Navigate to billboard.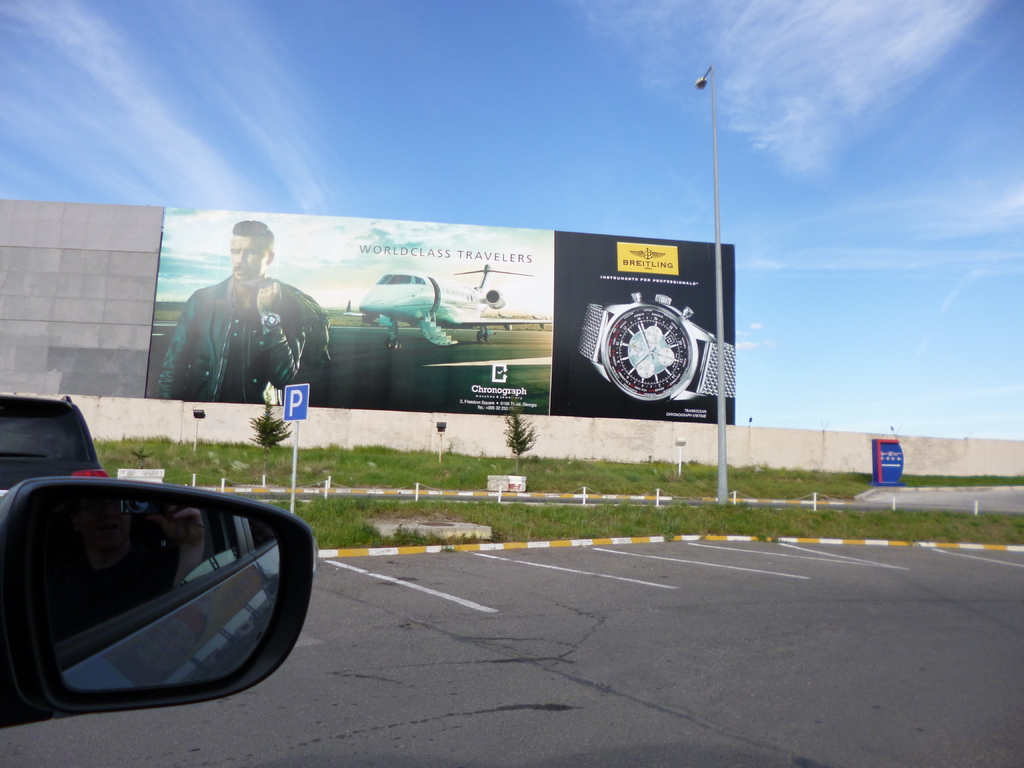
Navigation target: region(110, 204, 764, 448).
